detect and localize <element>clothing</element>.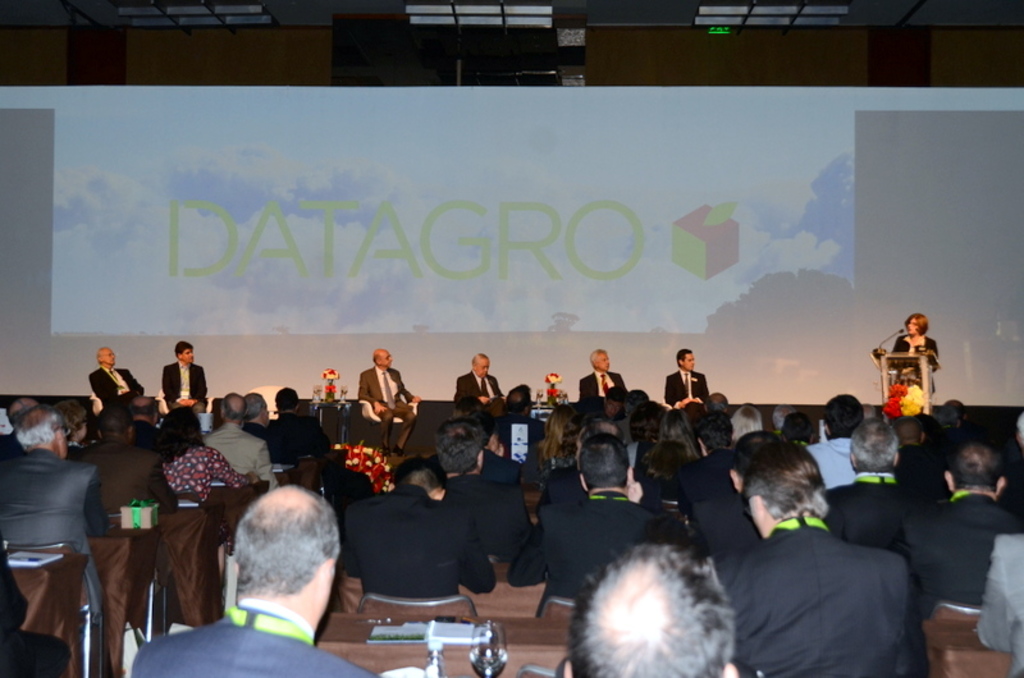
Localized at bbox=(428, 453, 479, 472).
